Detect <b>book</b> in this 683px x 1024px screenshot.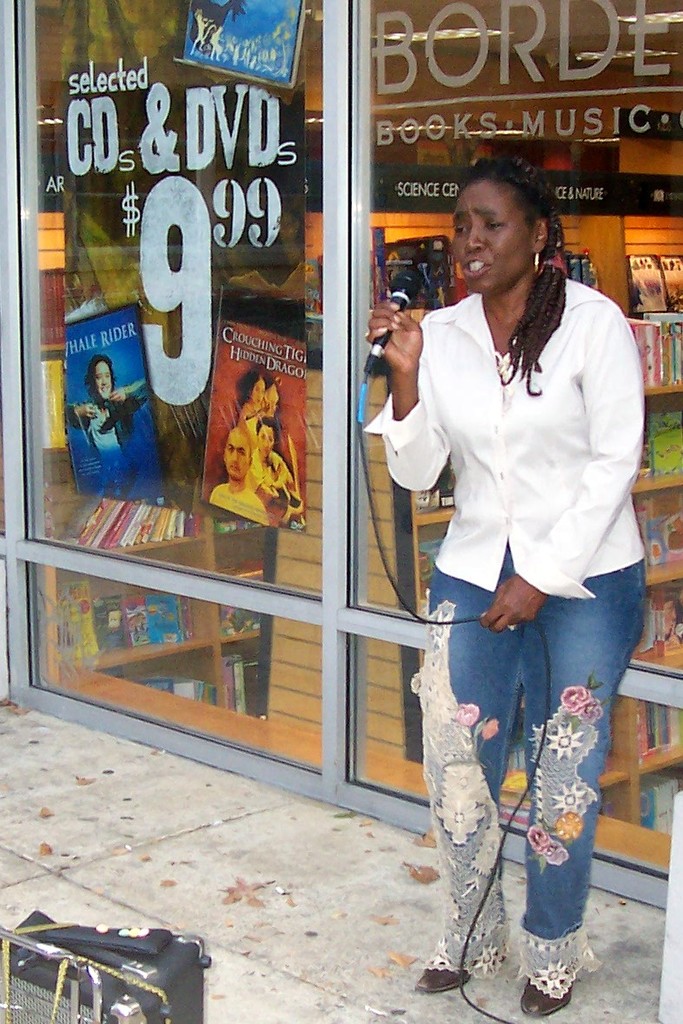
Detection: l=637, t=691, r=682, b=766.
